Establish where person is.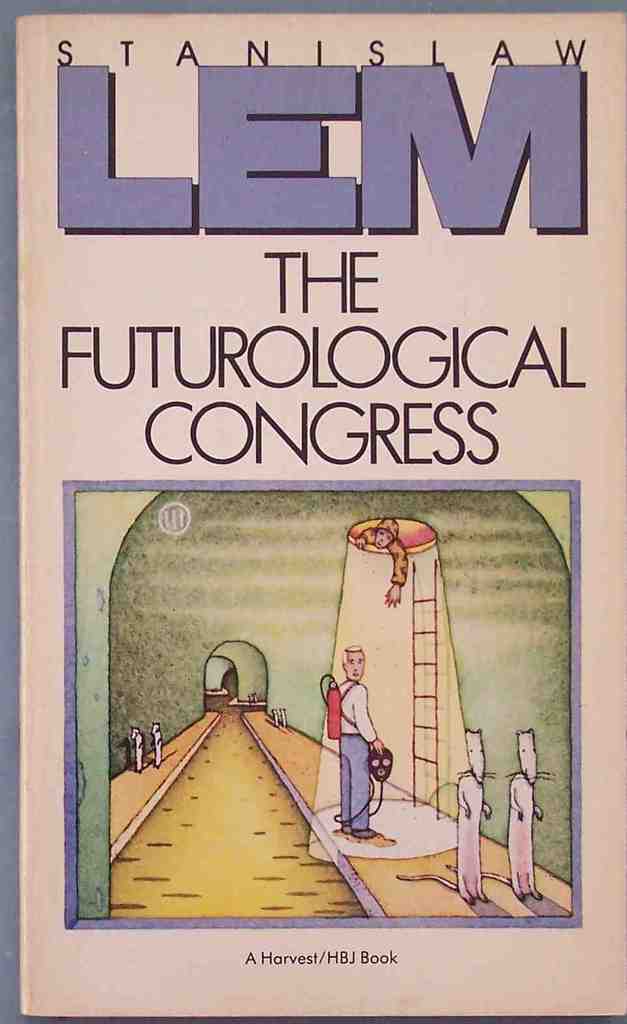
Established at (x1=339, y1=644, x2=385, y2=840).
